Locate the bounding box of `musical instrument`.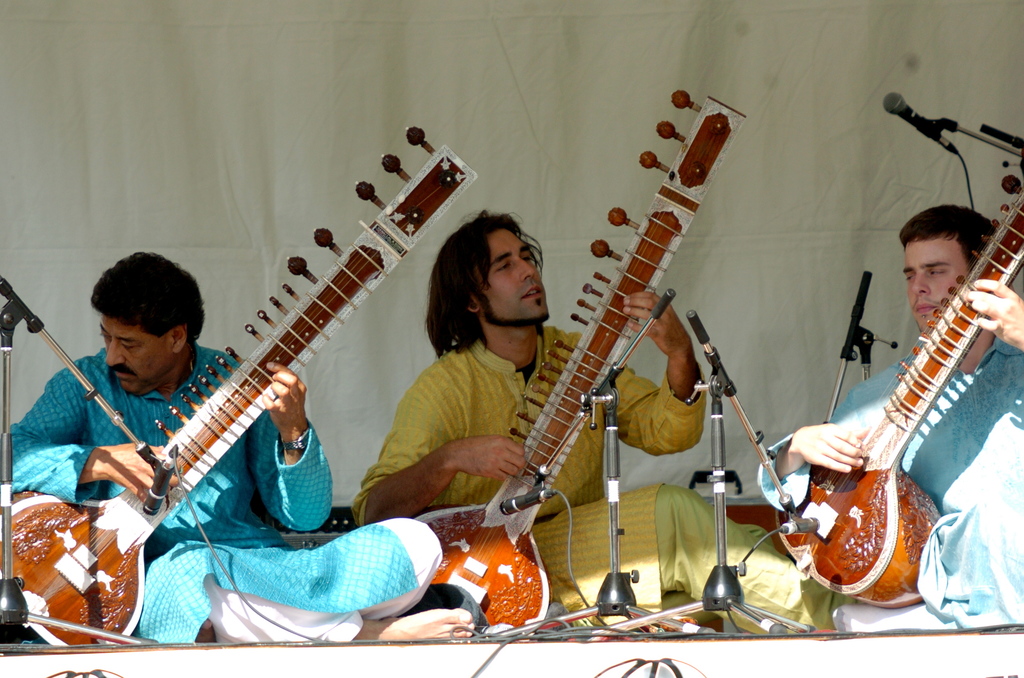
Bounding box: [x1=0, y1=127, x2=475, y2=649].
